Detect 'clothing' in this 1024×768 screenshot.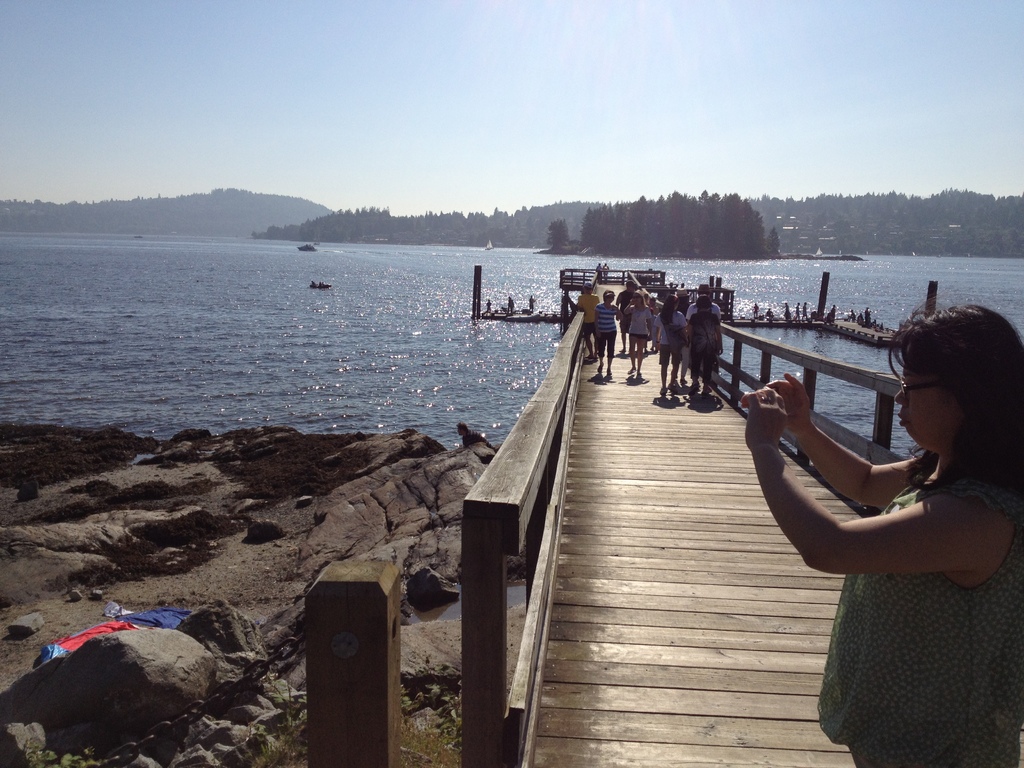
Detection: (812,470,1023,767).
